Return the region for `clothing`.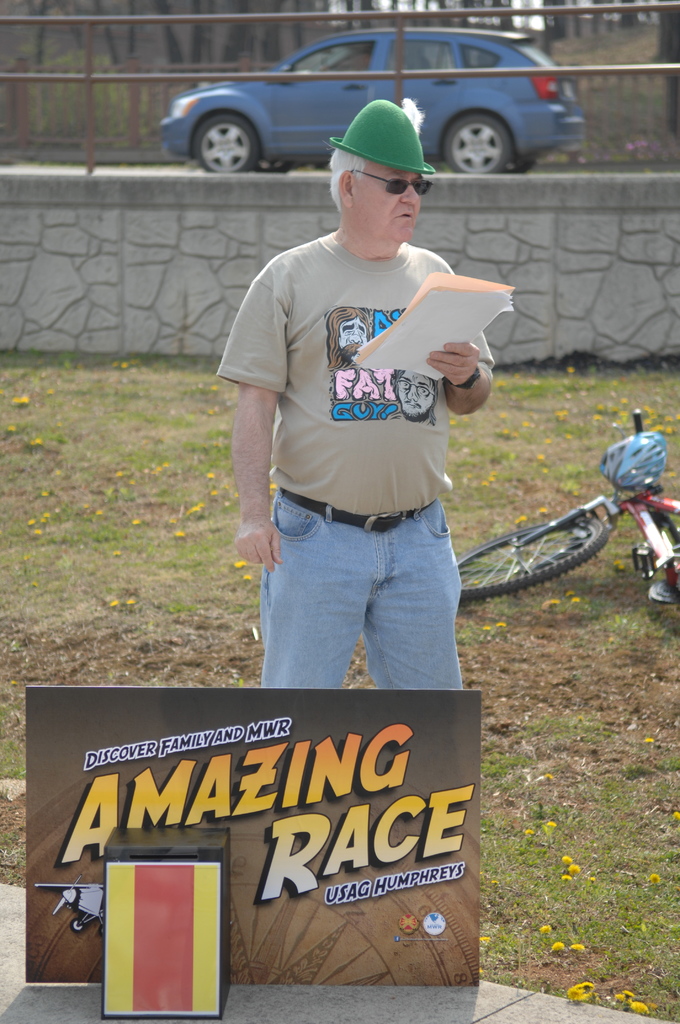
218:225:496:689.
